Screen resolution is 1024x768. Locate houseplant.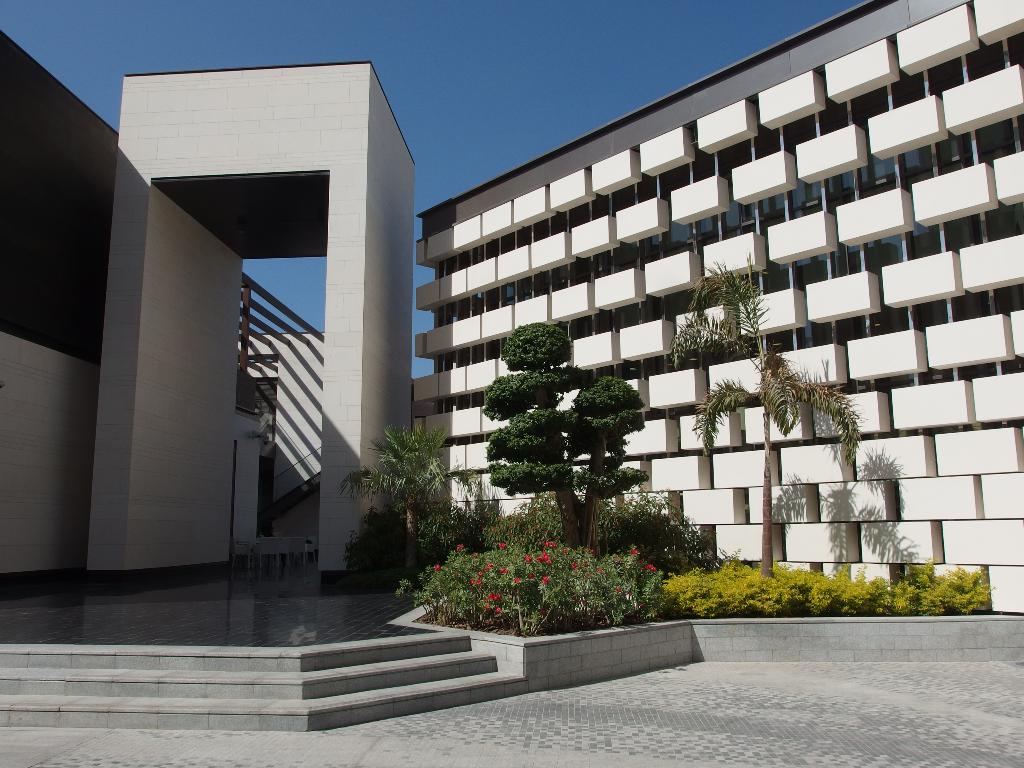
Rect(392, 526, 666, 662).
